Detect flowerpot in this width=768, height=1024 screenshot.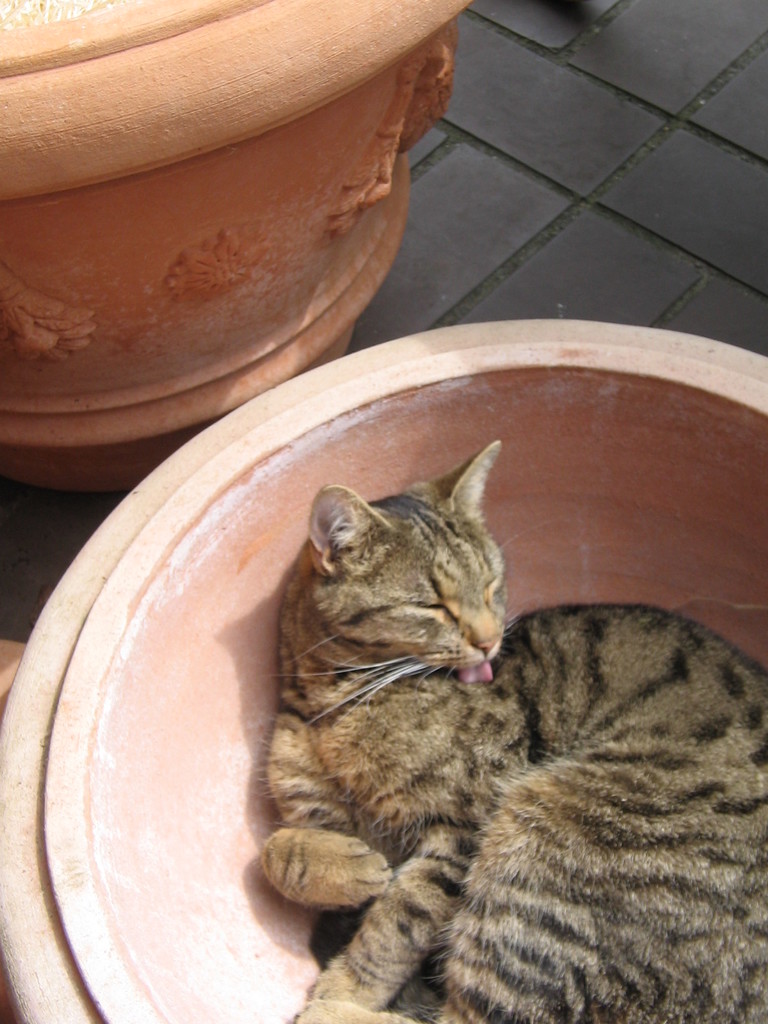
Detection: {"x1": 0, "y1": 316, "x2": 767, "y2": 1022}.
